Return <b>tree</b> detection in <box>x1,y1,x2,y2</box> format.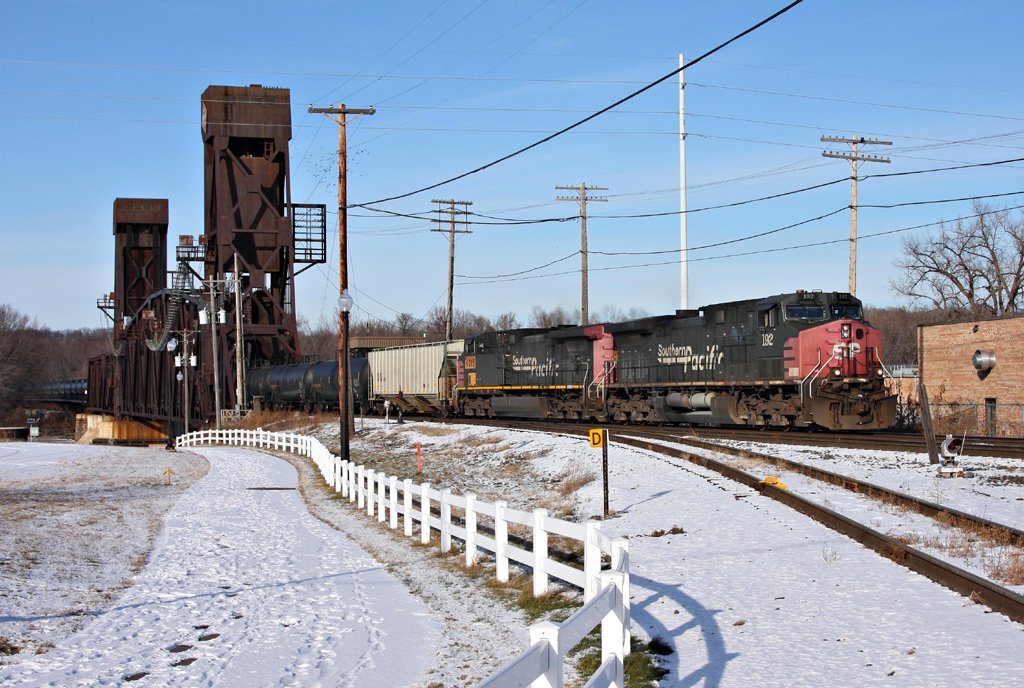
<box>884,193,1013,319</box>.
